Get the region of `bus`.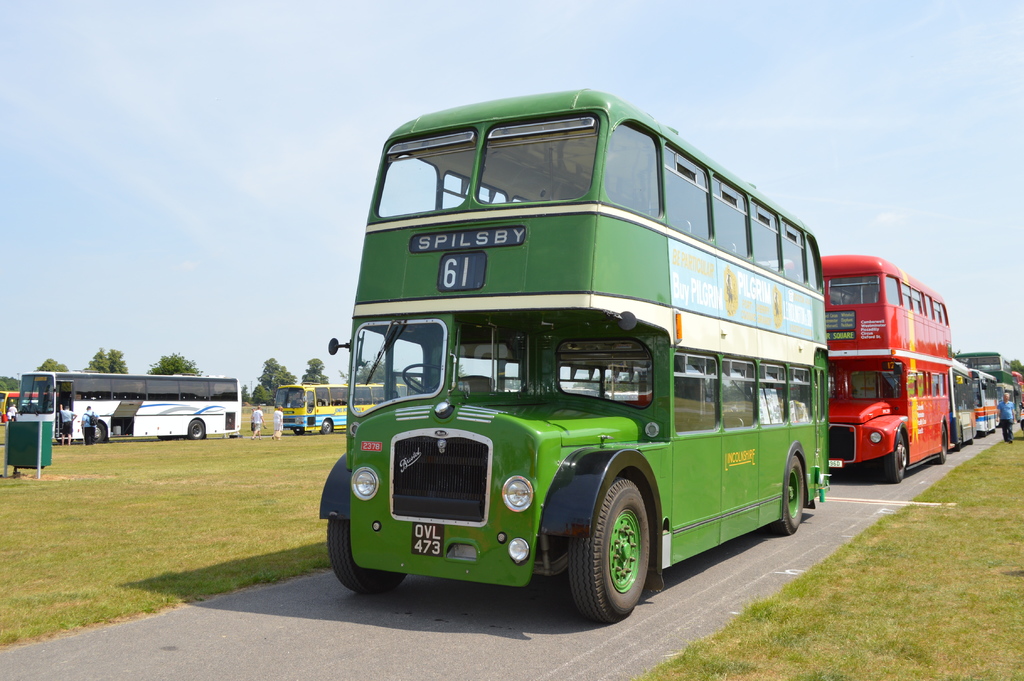
detection(814, 247, 956, 477).
